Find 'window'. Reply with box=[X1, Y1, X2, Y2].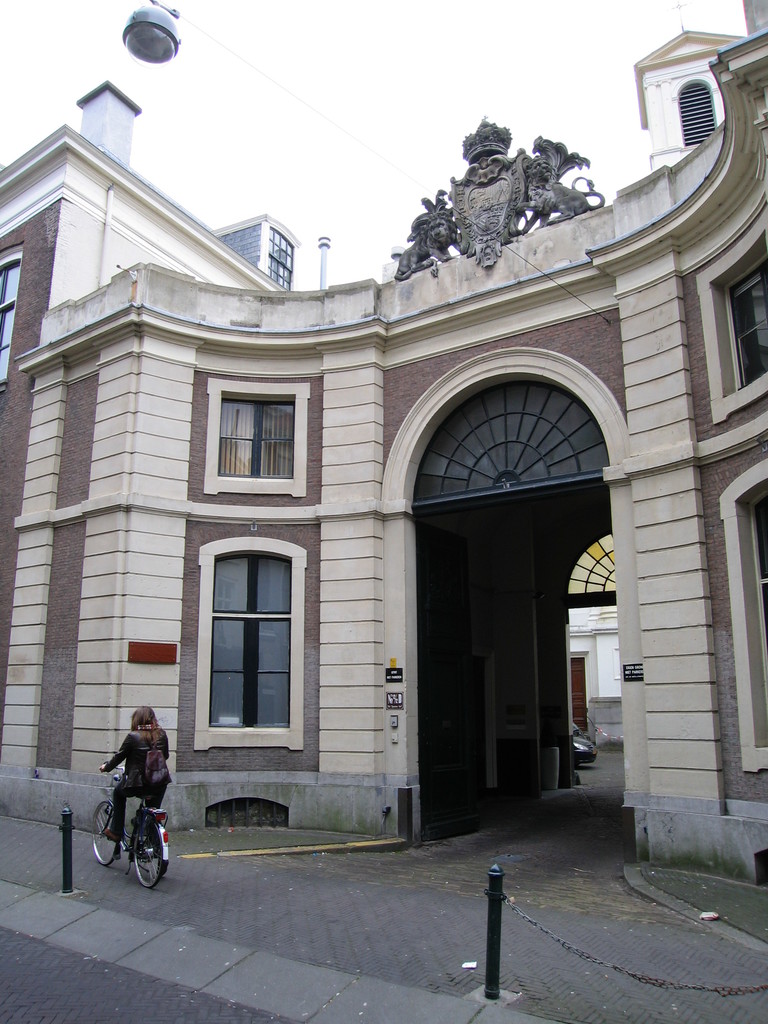
box=[752, 493, 767, 643].
